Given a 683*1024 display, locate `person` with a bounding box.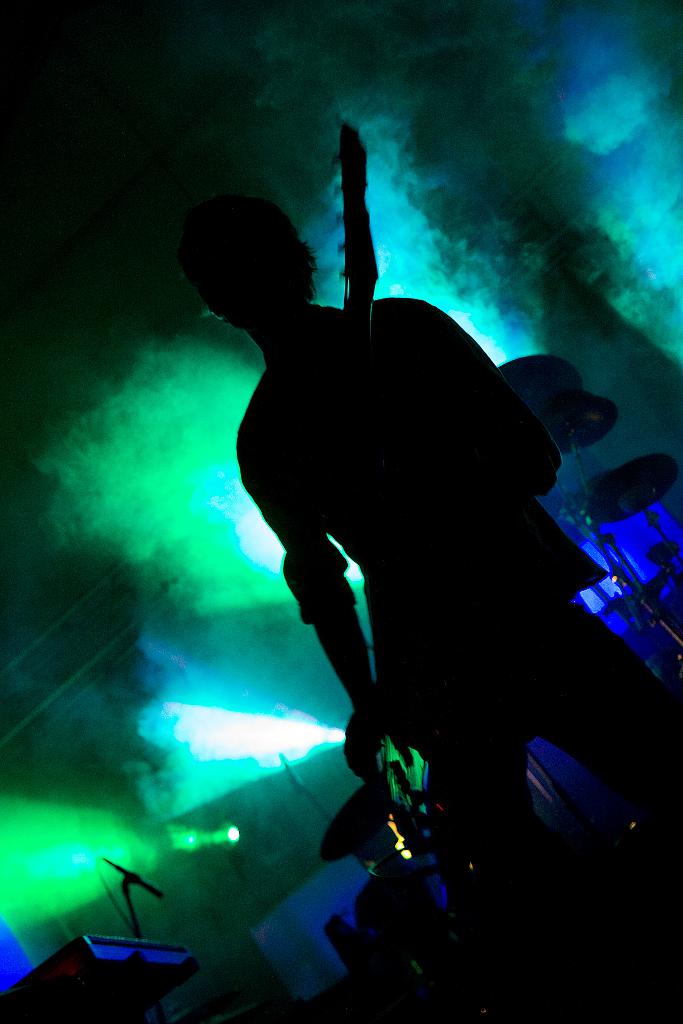
Located: rect(183, 190, 680, 1023).
